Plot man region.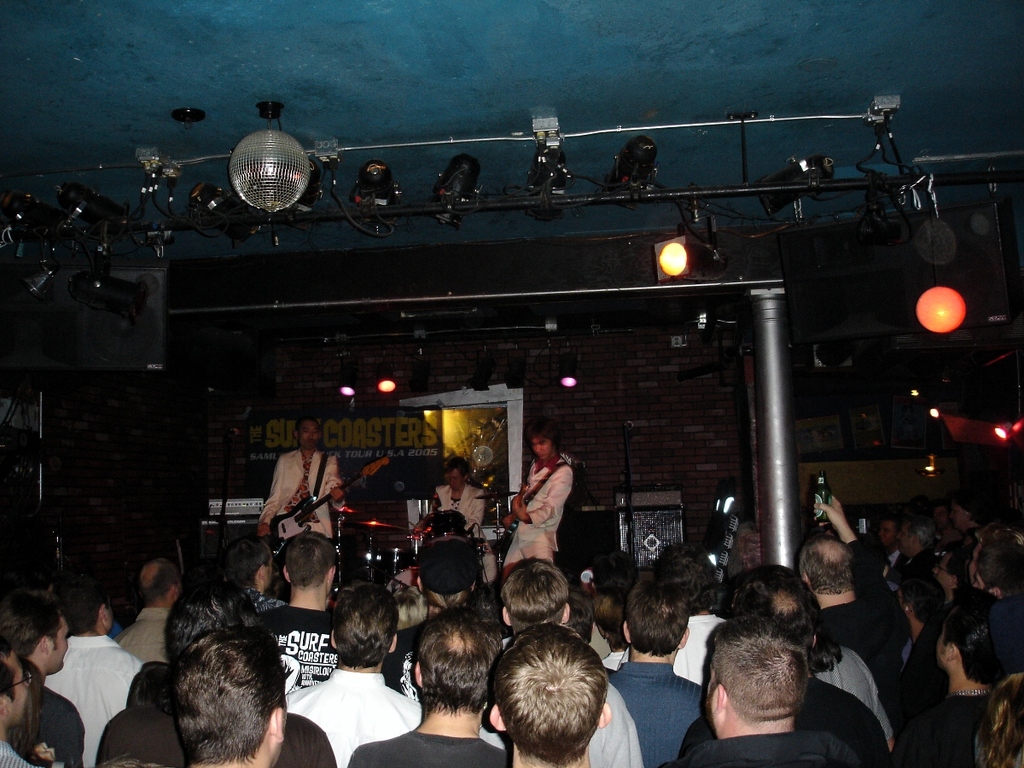
Plotted at rect(162, 625, 290, 767).
